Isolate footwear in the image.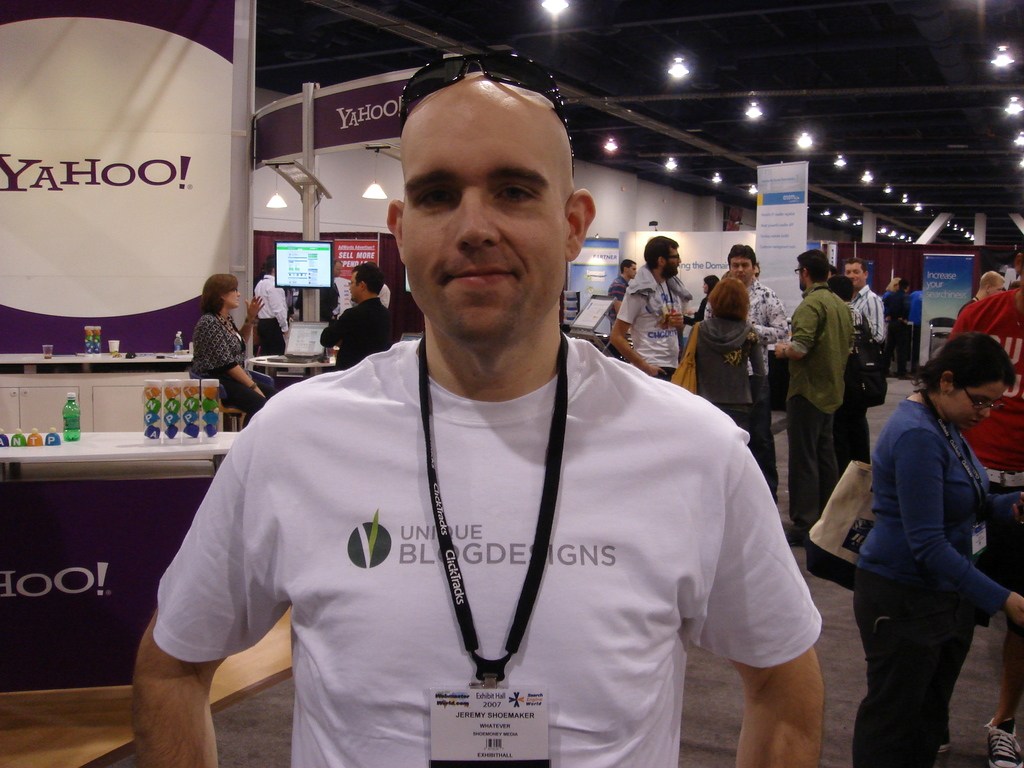
Isolated region: x1=984 y1=717 x2=1023 y2=767.
